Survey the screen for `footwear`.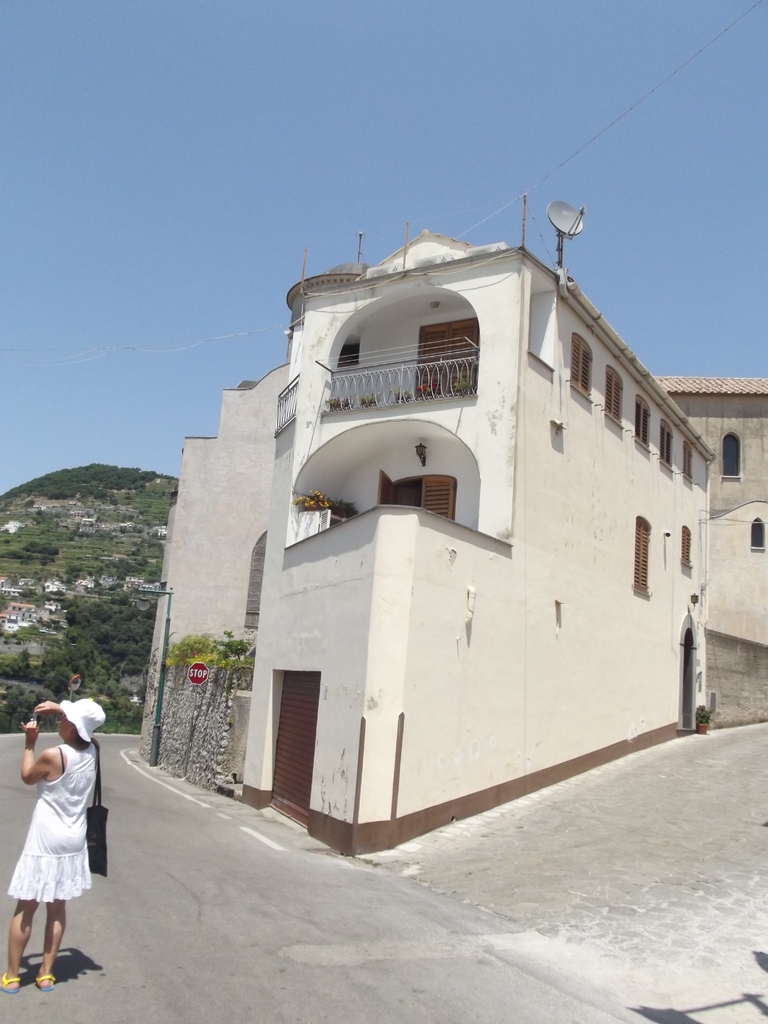
Survey found: region(3, 972, 24, 991).
